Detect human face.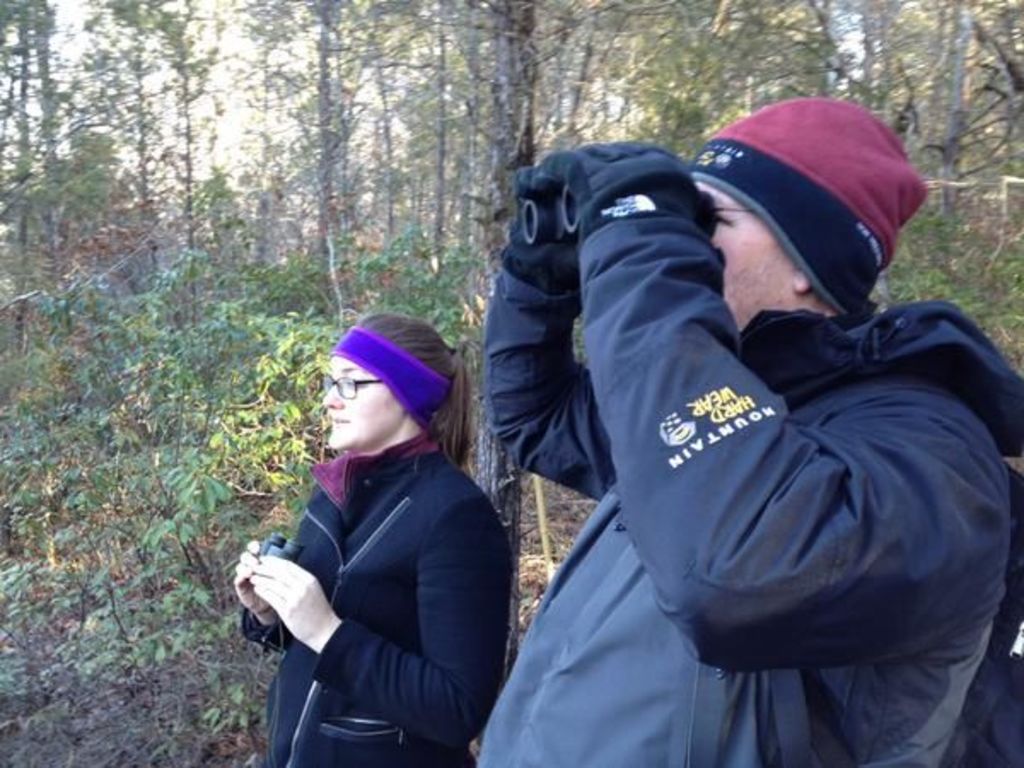
Detected at box=[321, 357, 399, 457].
